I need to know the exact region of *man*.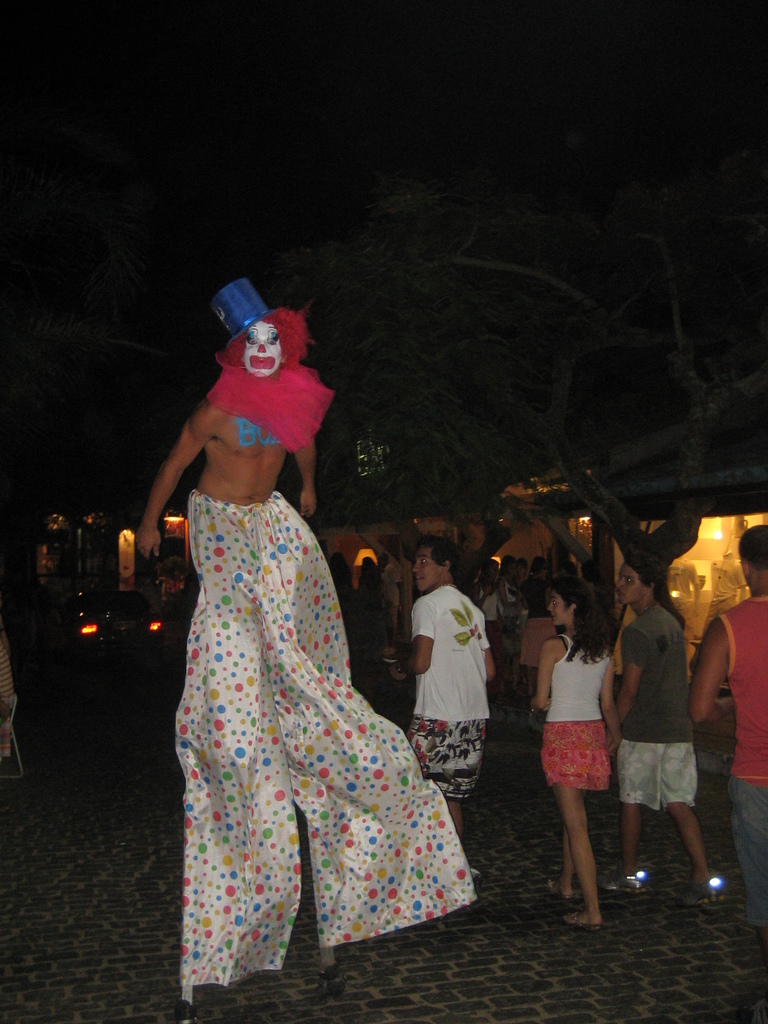
Region: crop(601, 545, 734, 906).
